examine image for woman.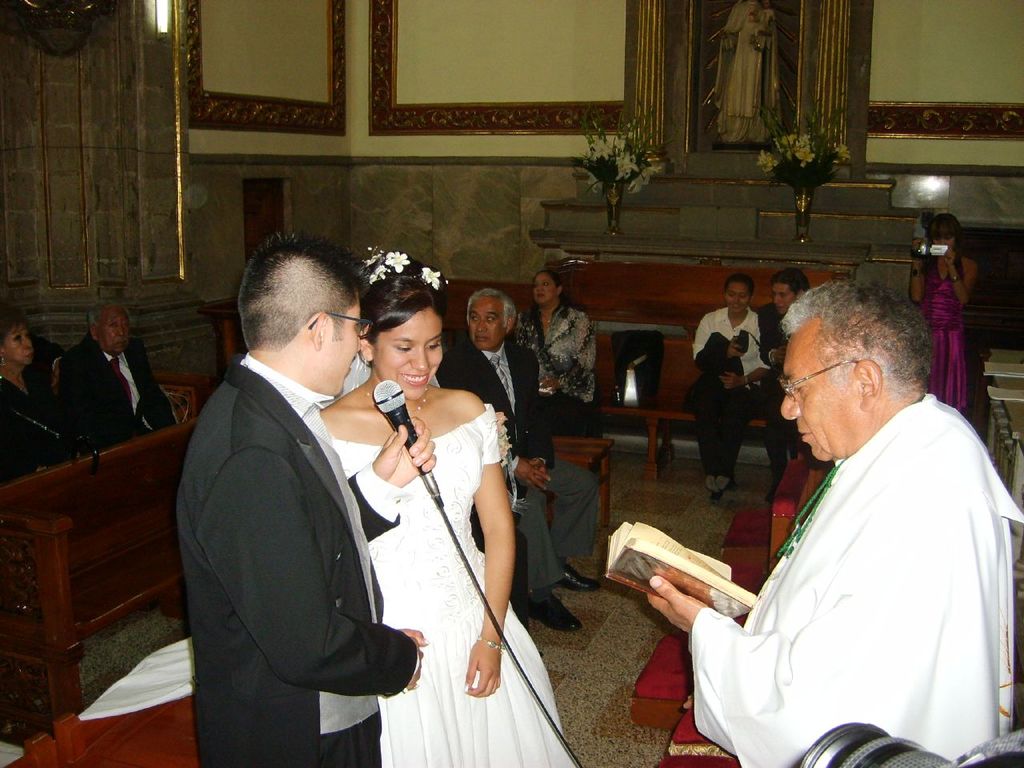
Examination result: detection(510, 269, 602, 438).
